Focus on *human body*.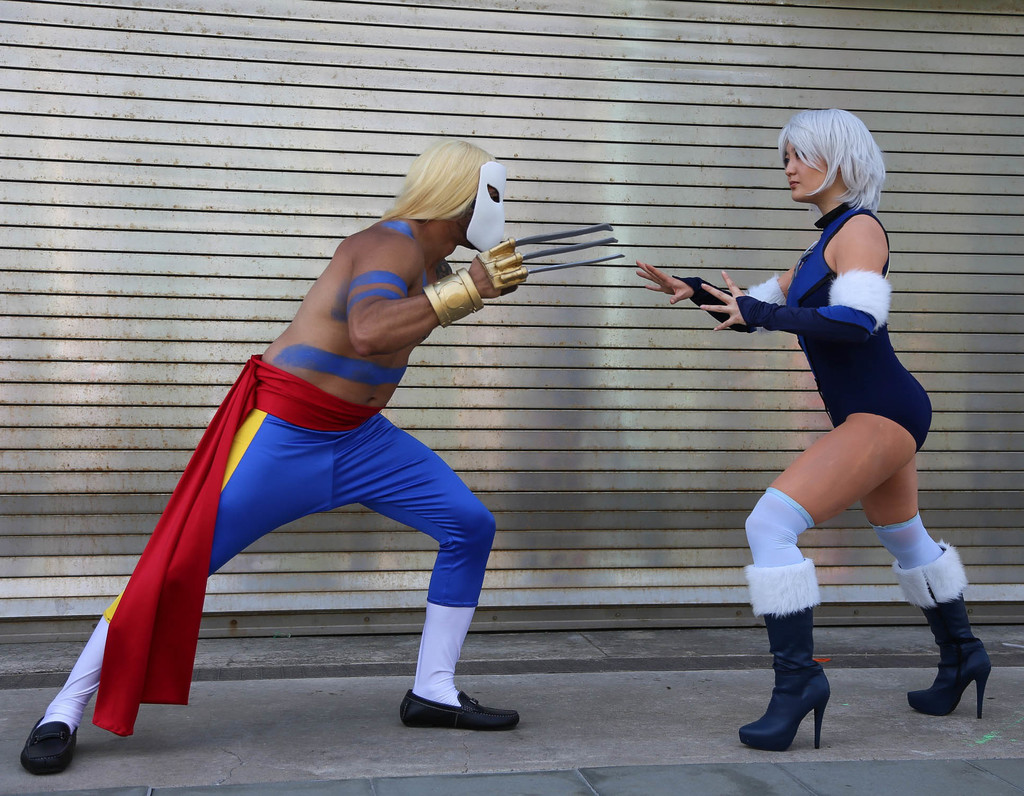
Focused at select_region(635, 202, 996, 754).
